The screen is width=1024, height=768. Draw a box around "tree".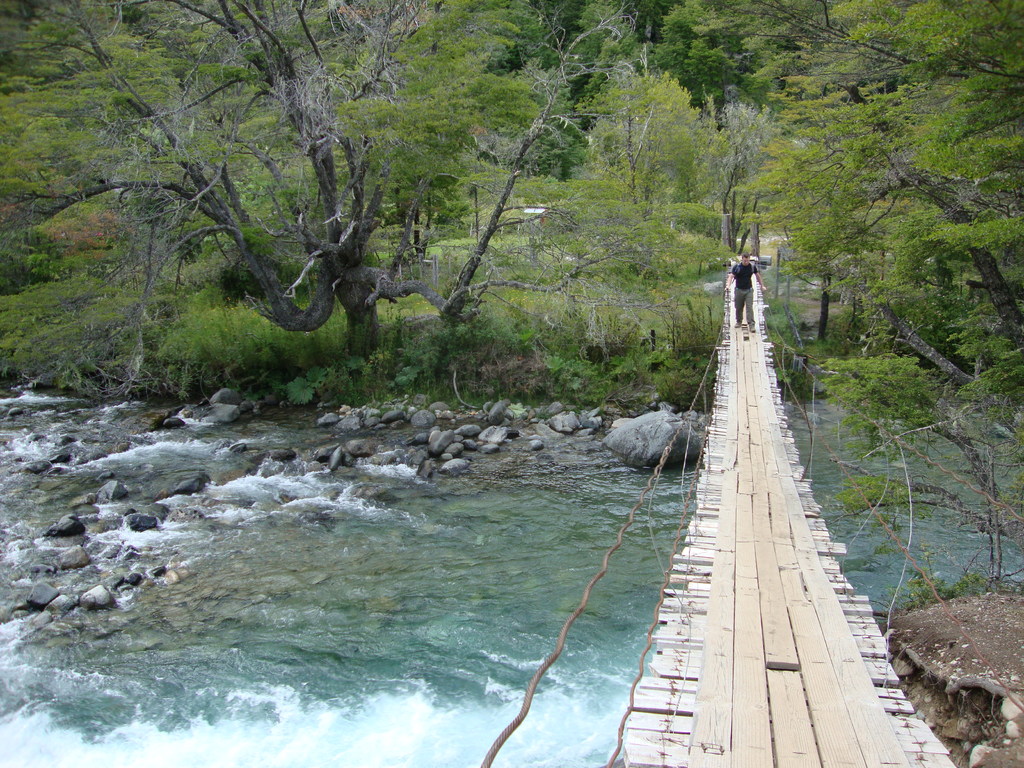
[644, 11, 1021, 431].
